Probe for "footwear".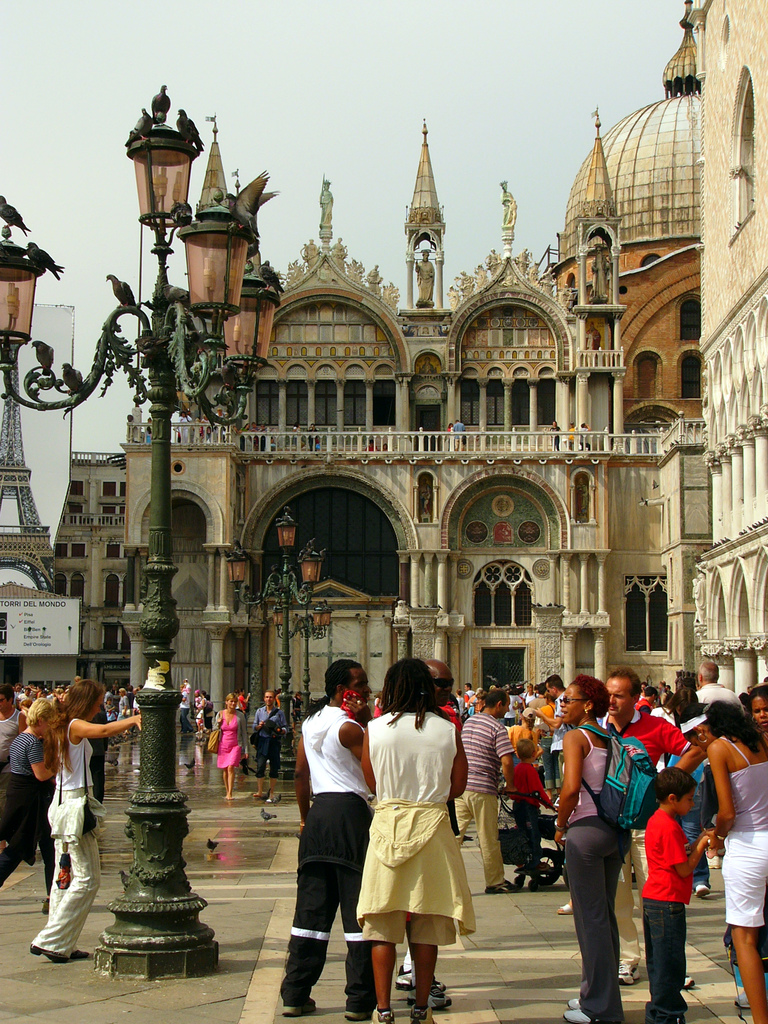
Probe result: 566 1000 584 1008.
